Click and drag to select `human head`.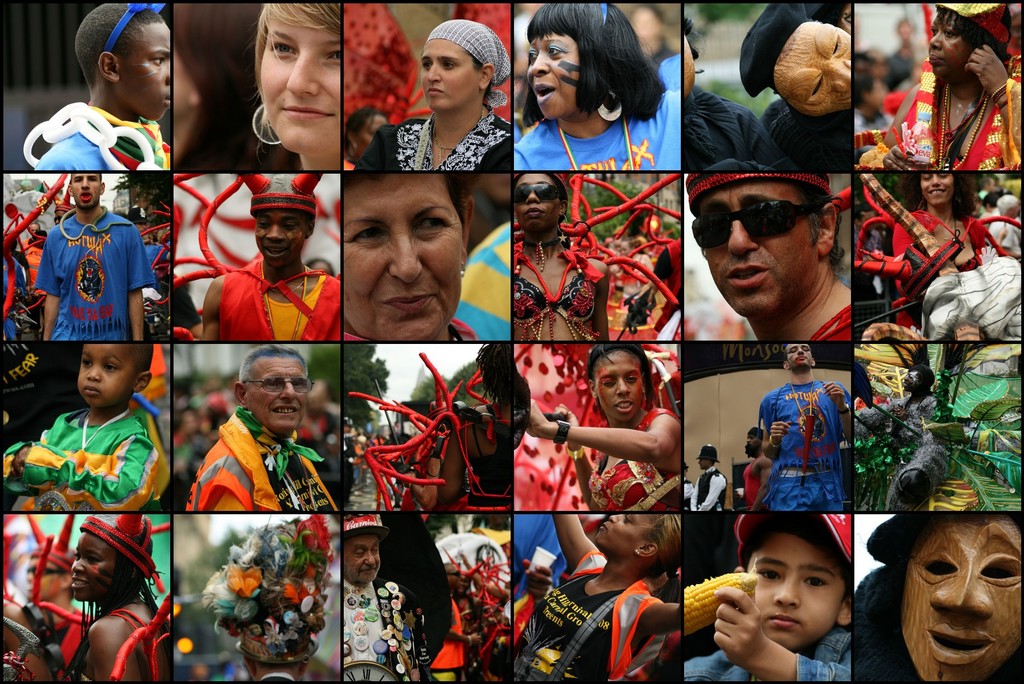
Selection: 895,174,974,208.
